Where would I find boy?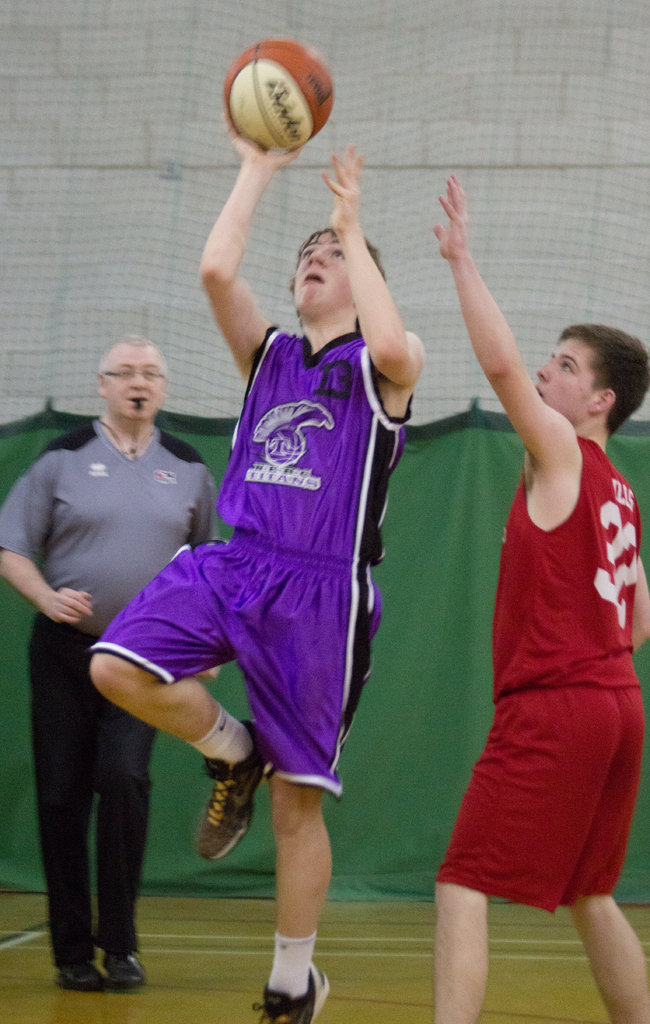
At <bbox>90, 121, 427, 1023</bbox>.
